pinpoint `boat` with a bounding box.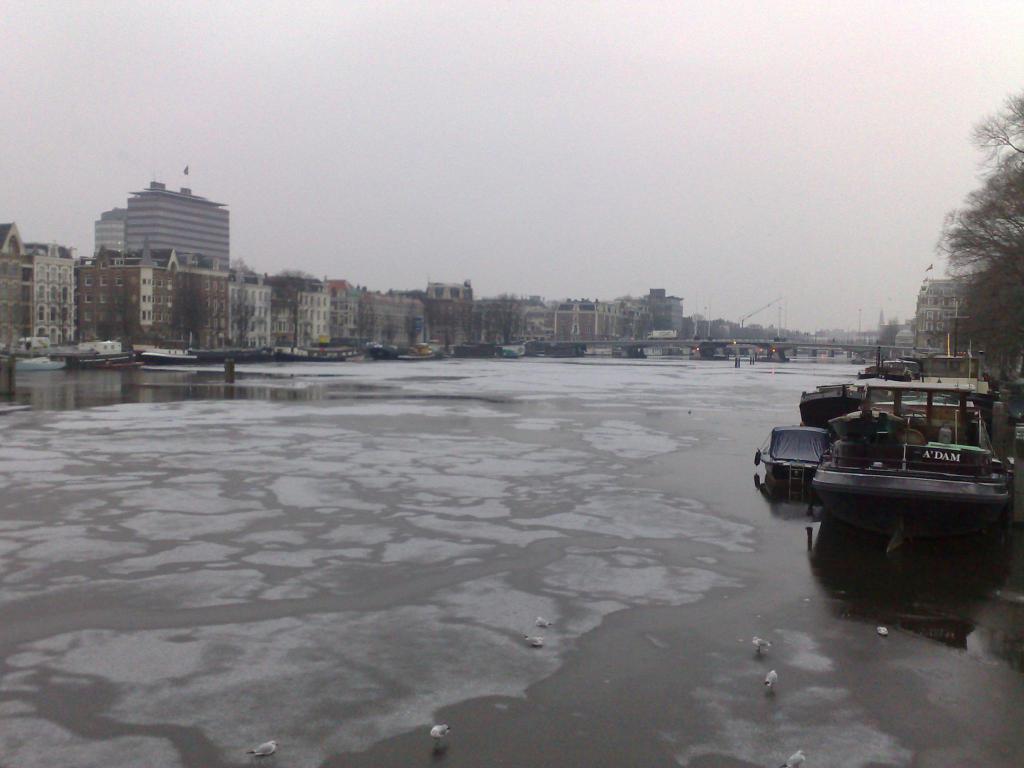
(left=141, top=347, right=200, bottom=367).
